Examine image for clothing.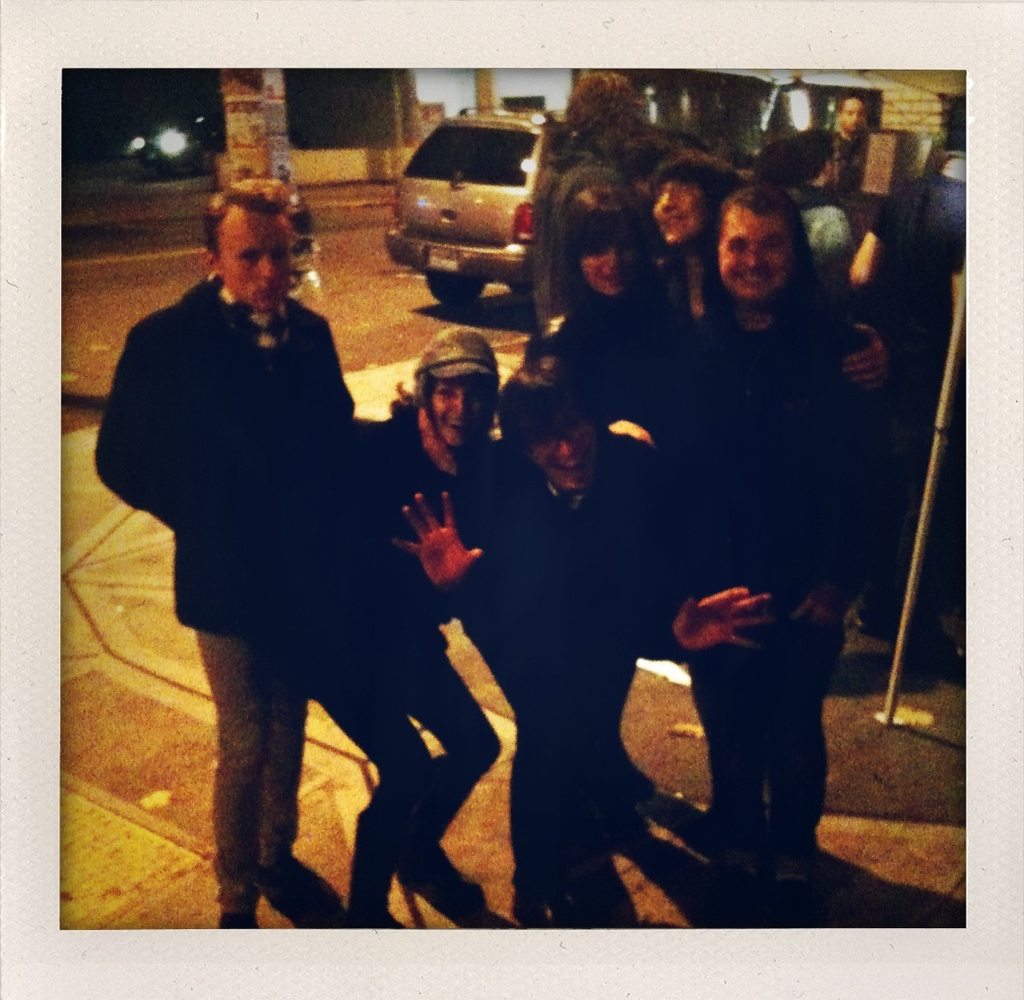
Examination result: rect(304, 414, 499, 870).
